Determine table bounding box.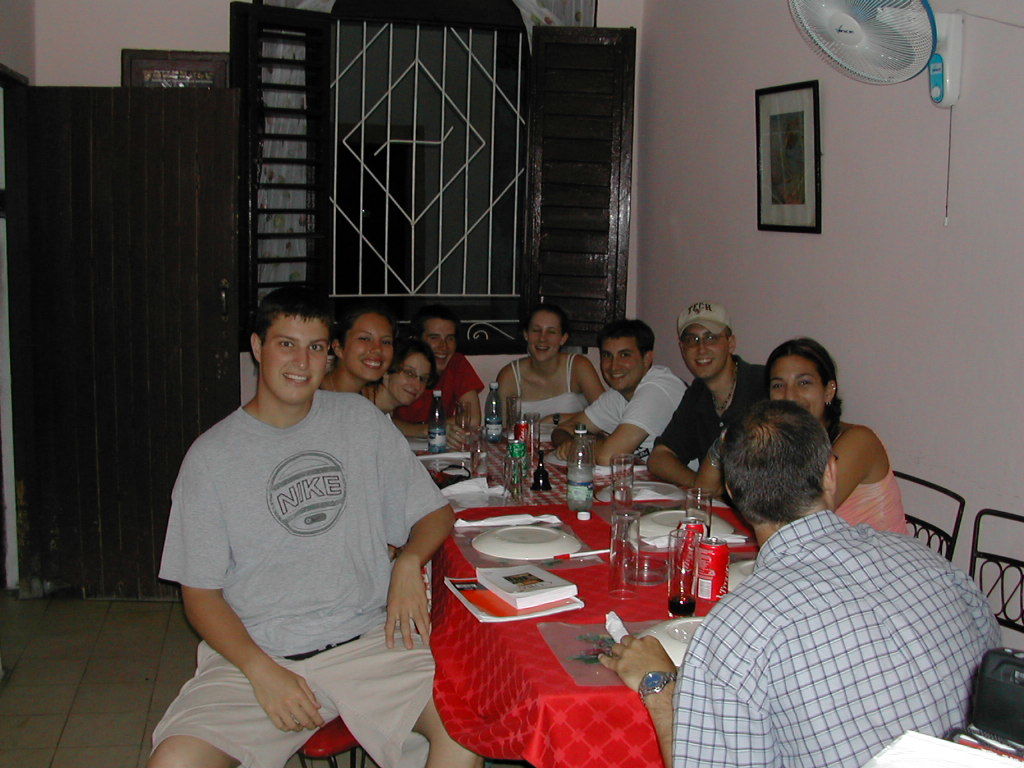
Determined: BBox(442, 429, 754, 767).
